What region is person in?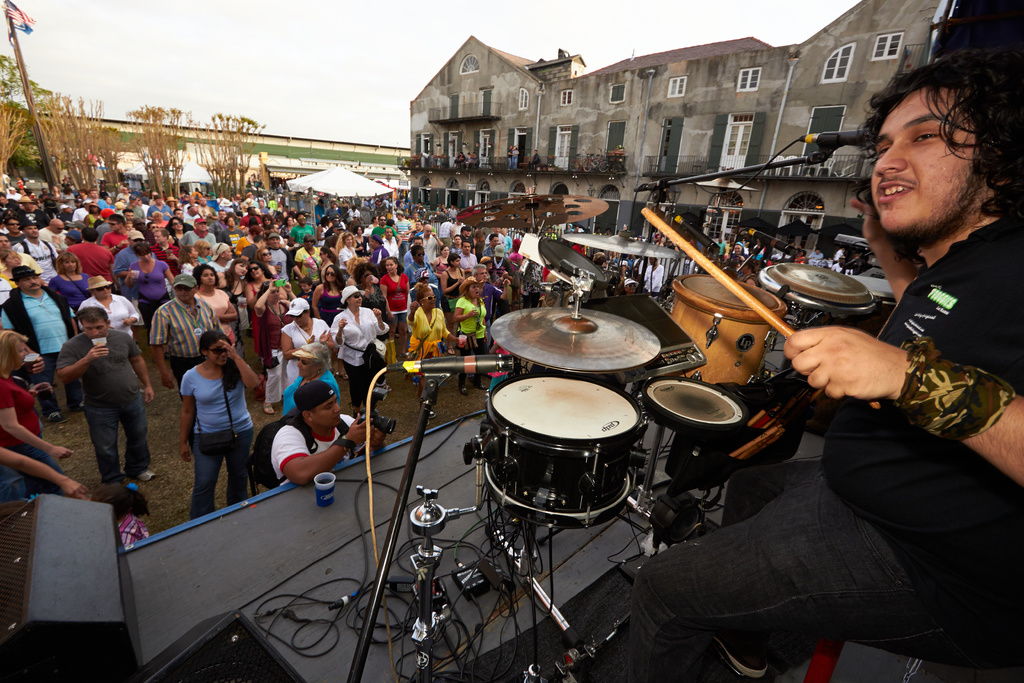
select_region(147, 195, 173, 220).
